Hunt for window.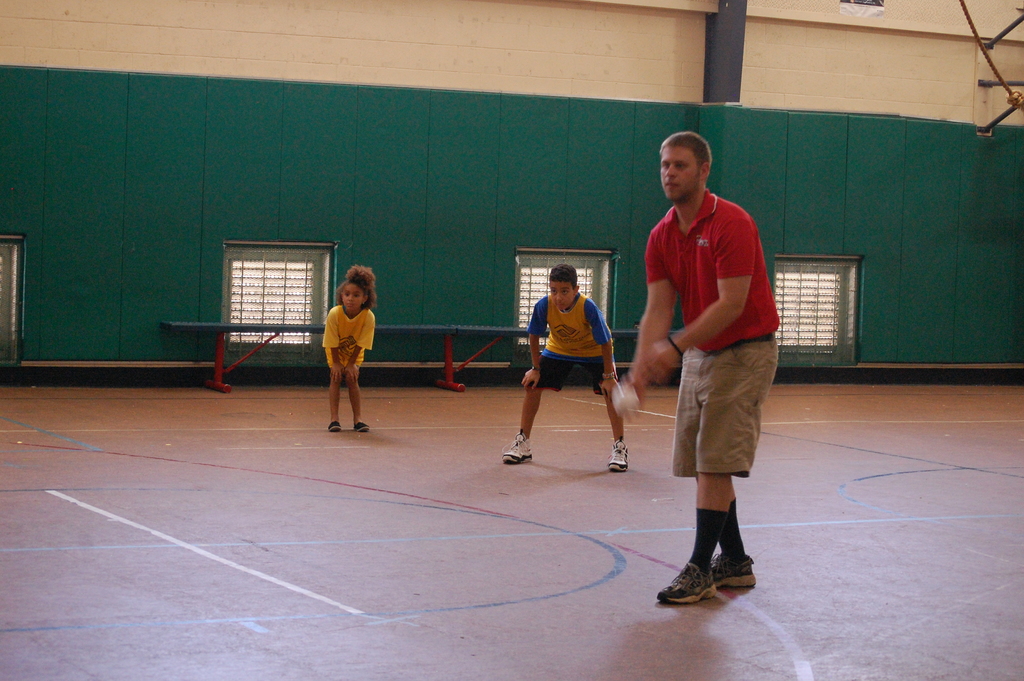
Hunted down at 776:258:862:359.
